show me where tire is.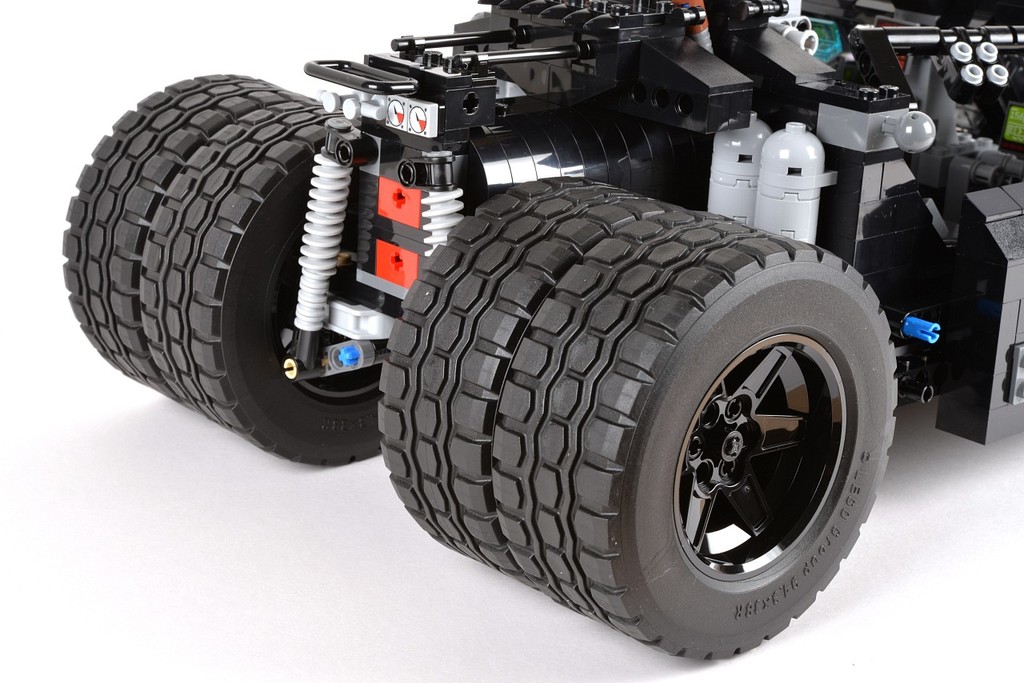
tire is at pyautogui.locateOnScreen(142, 98, 374, 468).
